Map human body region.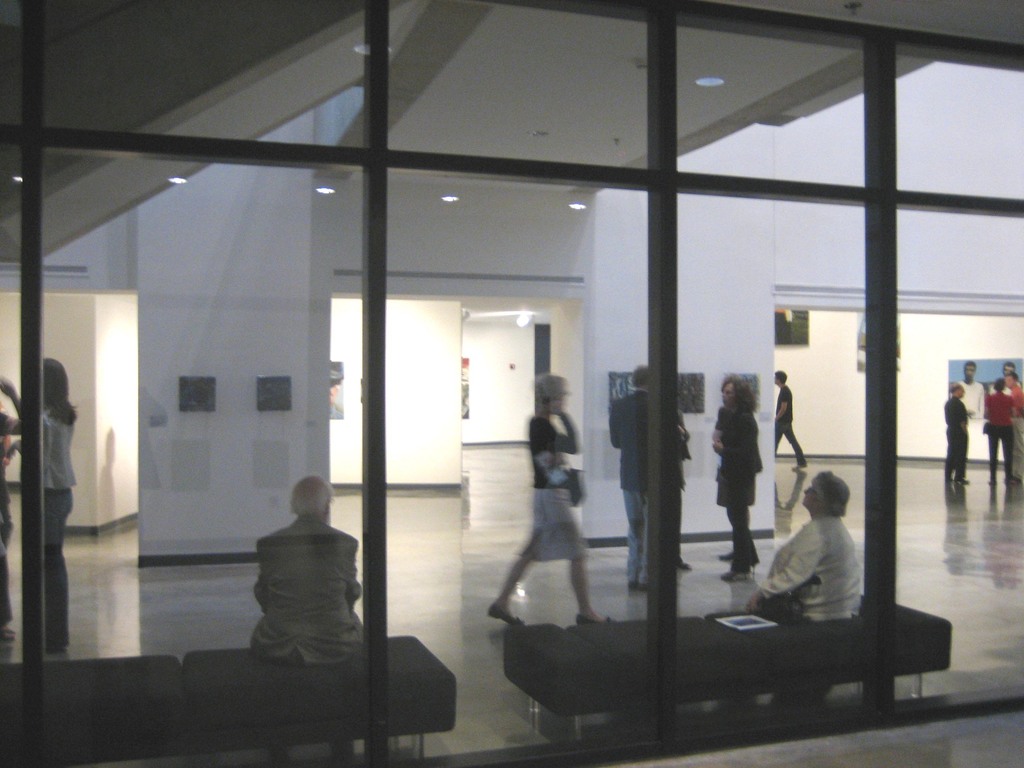
Mapped to 237:473:364:667.
